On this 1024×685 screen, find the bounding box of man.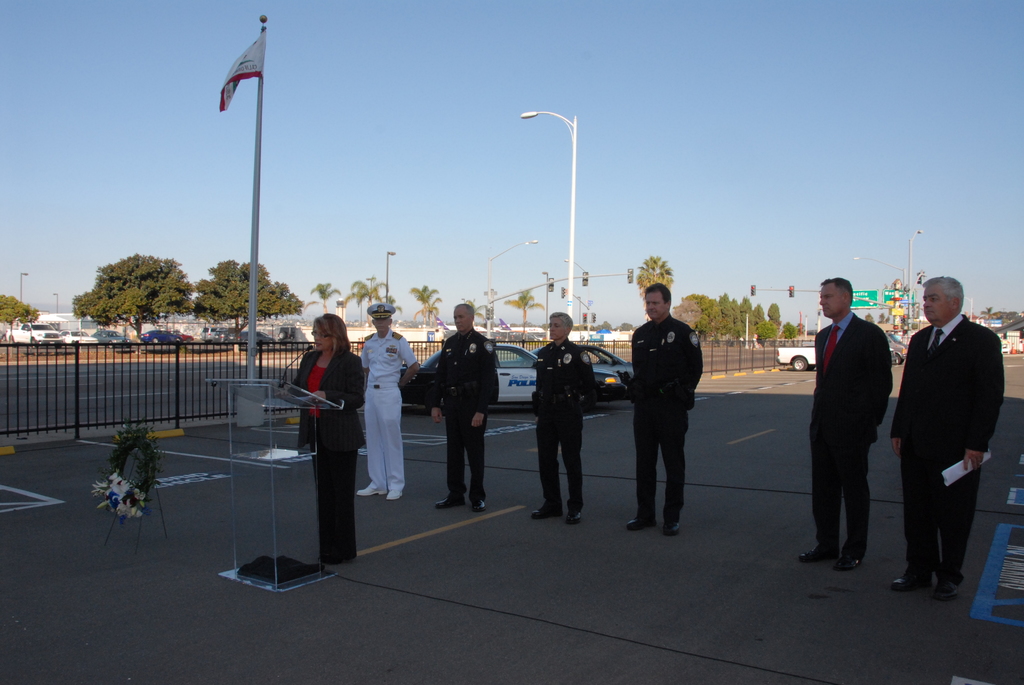
Bounding box: (628, 279, 706, 532).
